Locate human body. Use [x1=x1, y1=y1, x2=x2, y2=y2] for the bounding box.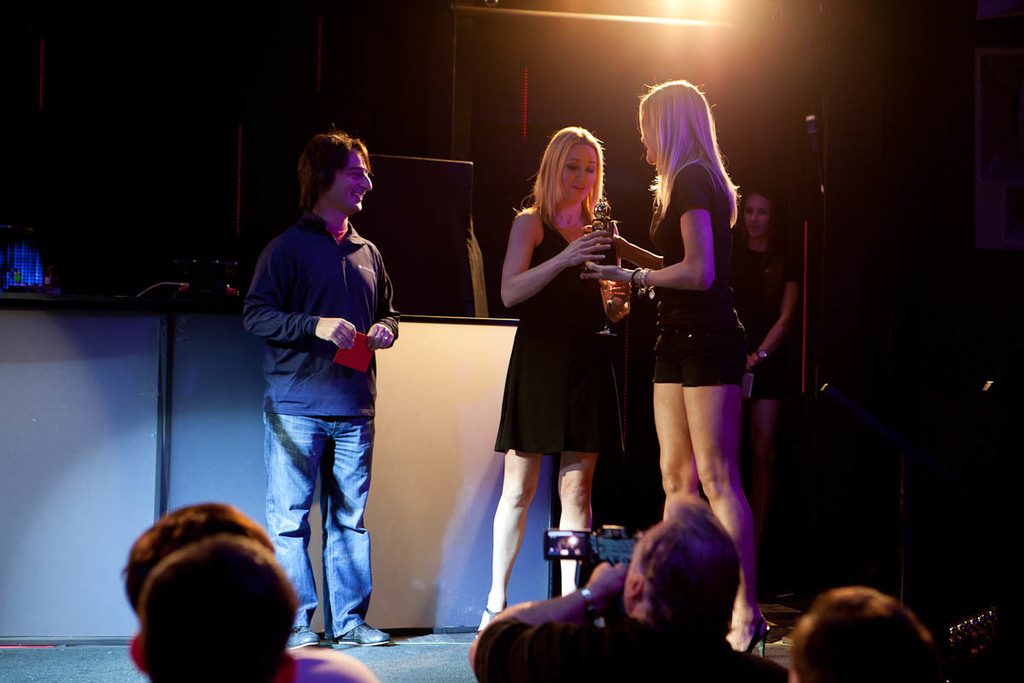
[x1=474, y1=196, x2=640, y2=641].
